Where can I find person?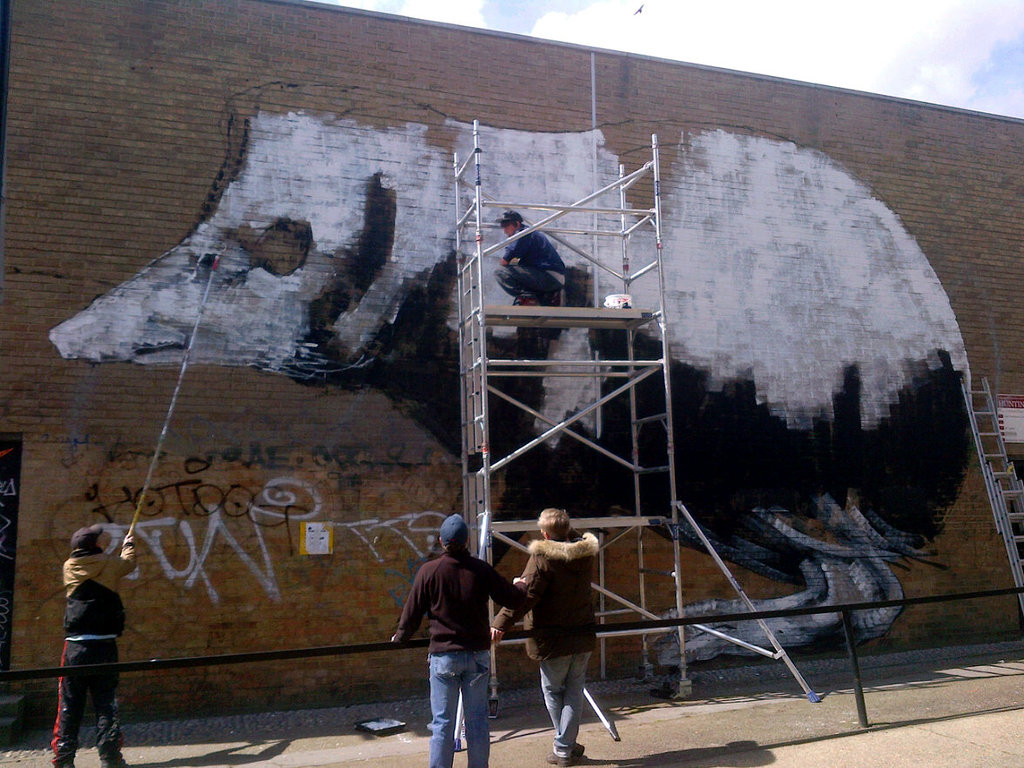
You can find it at l=388, t=518, r=530, b=767.
